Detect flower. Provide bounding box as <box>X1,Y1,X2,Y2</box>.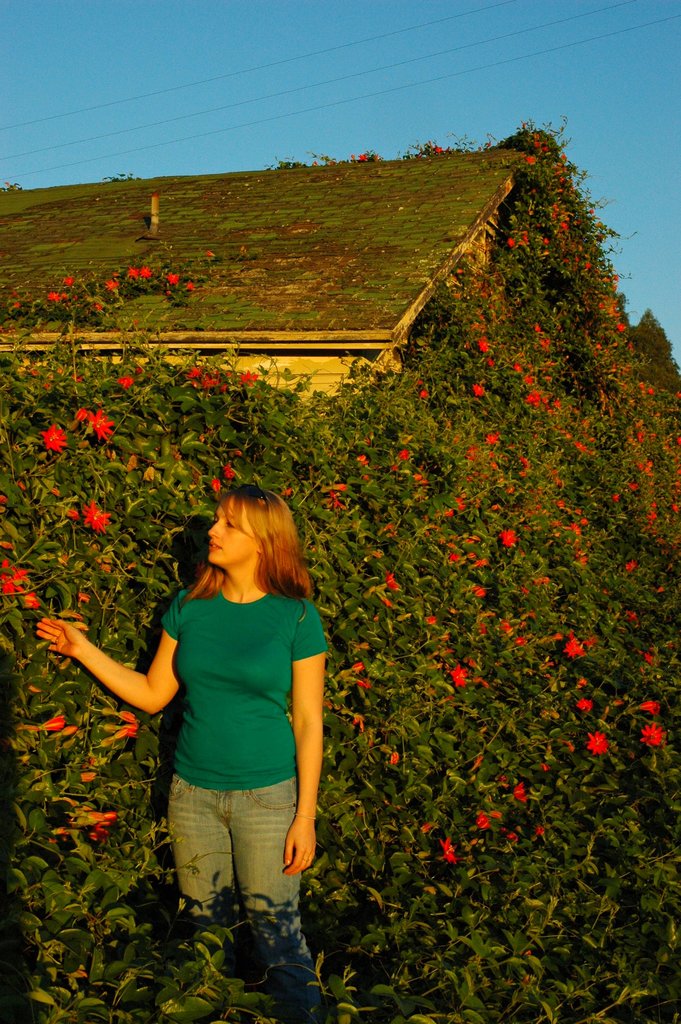
<box>43,420,67,459</box>.
